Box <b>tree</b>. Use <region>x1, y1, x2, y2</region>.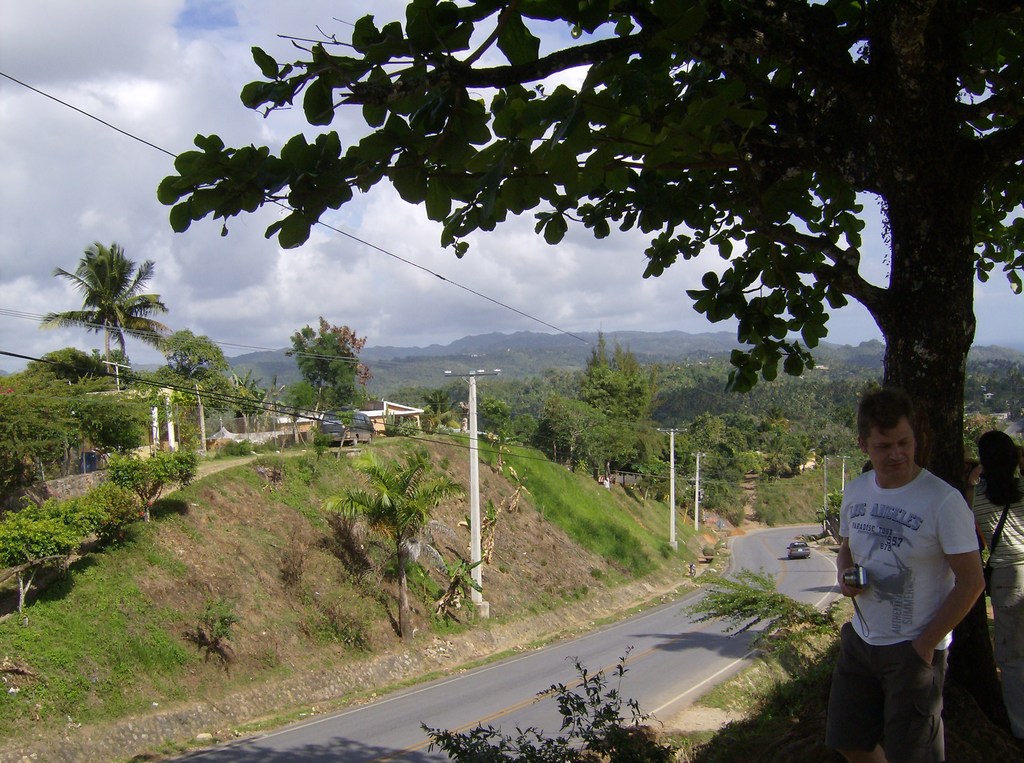
<region>205, 589, 235, 644</region>.
